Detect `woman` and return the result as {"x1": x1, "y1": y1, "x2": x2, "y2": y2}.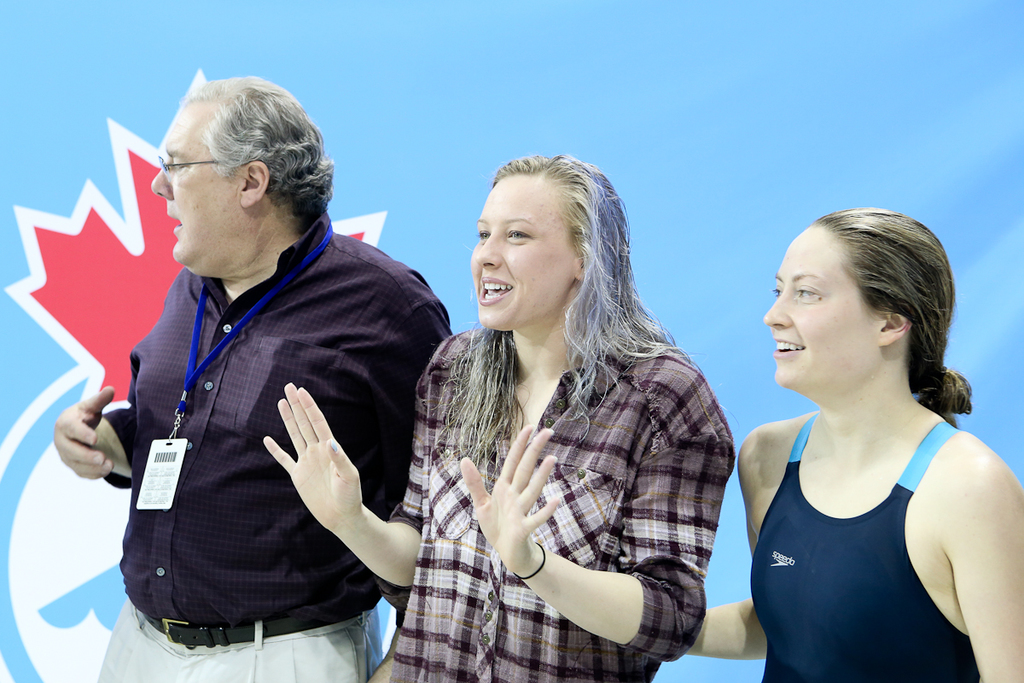
{"x1": 703, "y1": 196, "x2": 1023, "y2": 652}.
